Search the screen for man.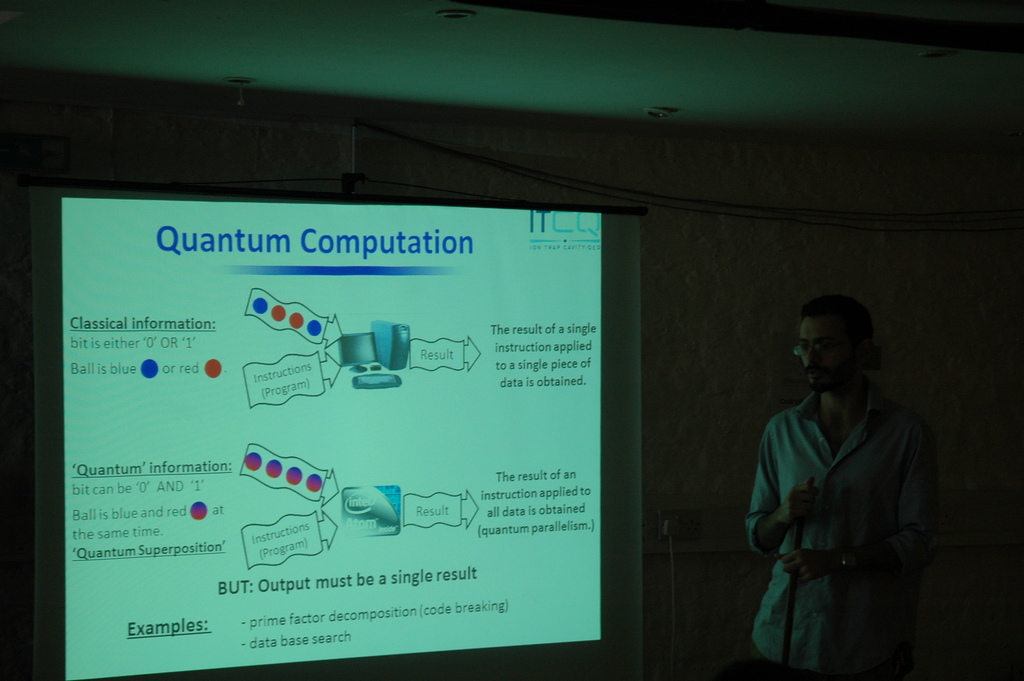
Found at l=733, t=302, r=967, b=680.
